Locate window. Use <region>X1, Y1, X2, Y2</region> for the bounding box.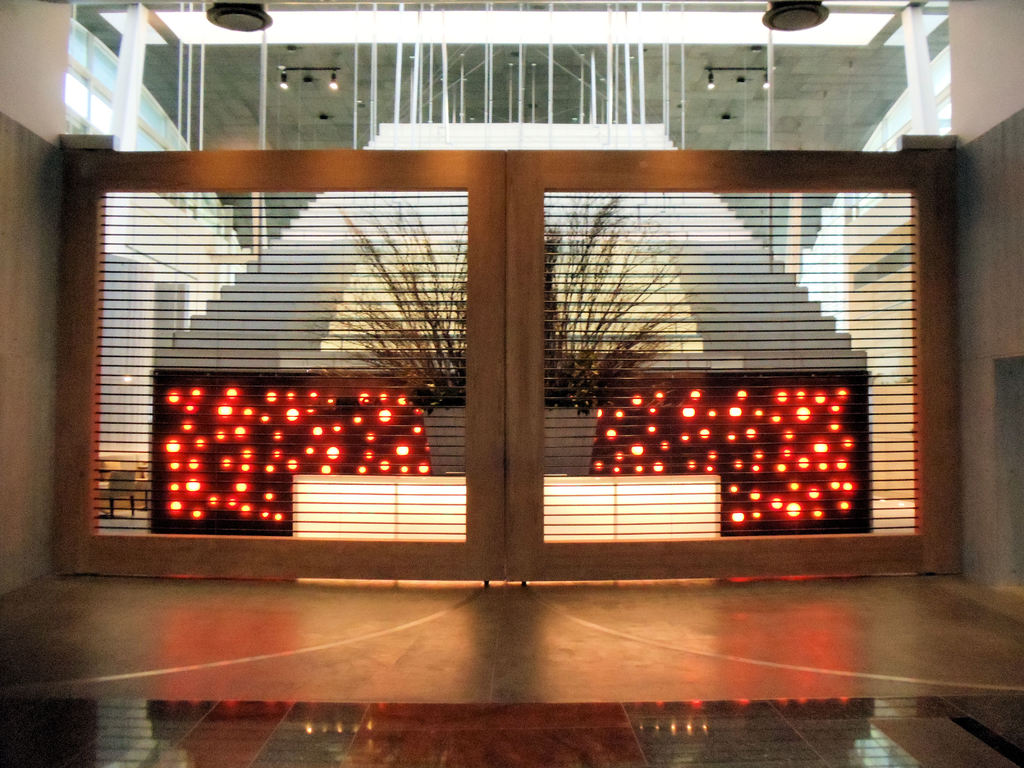
<region>541, 168, 936, 557</region>.
